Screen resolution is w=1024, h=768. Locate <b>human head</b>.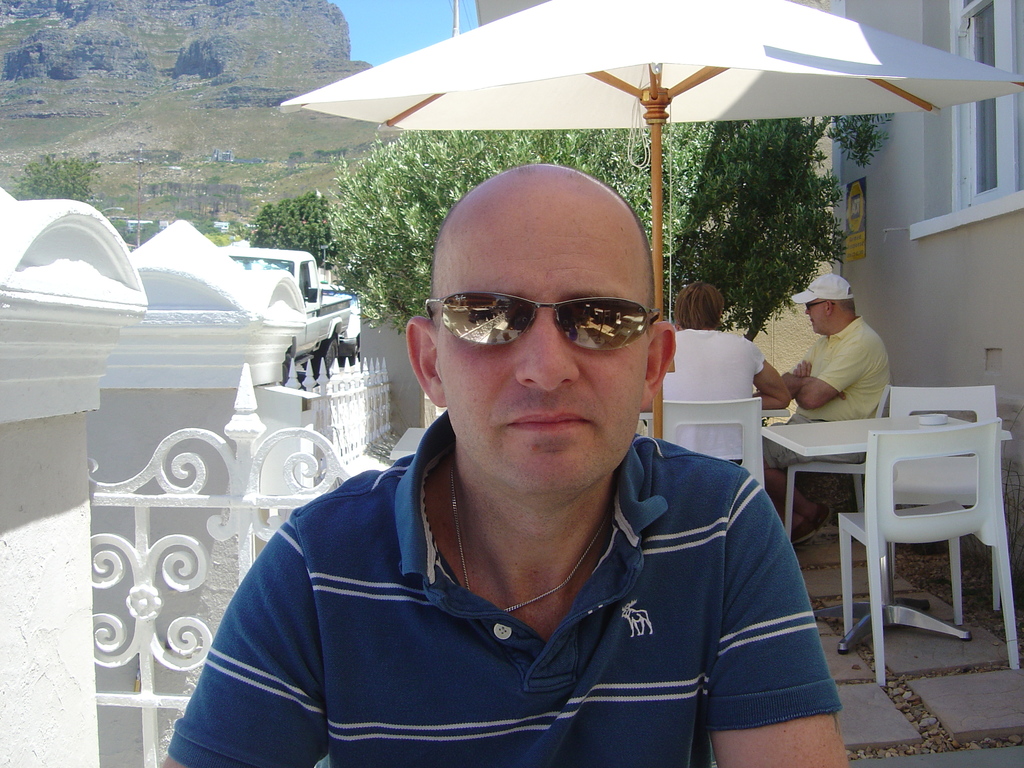
locate(672, 281, 726, 330).
